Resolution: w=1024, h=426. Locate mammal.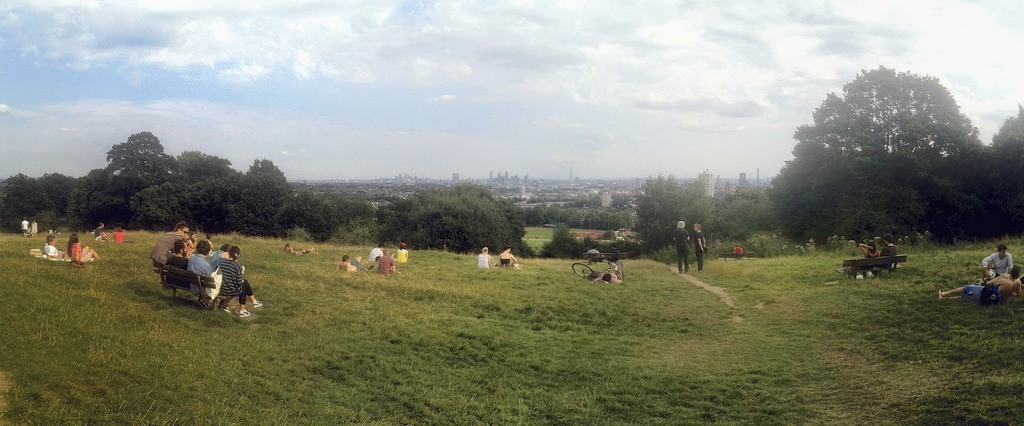
[left=606, top=242, right=622, bottom=264].
